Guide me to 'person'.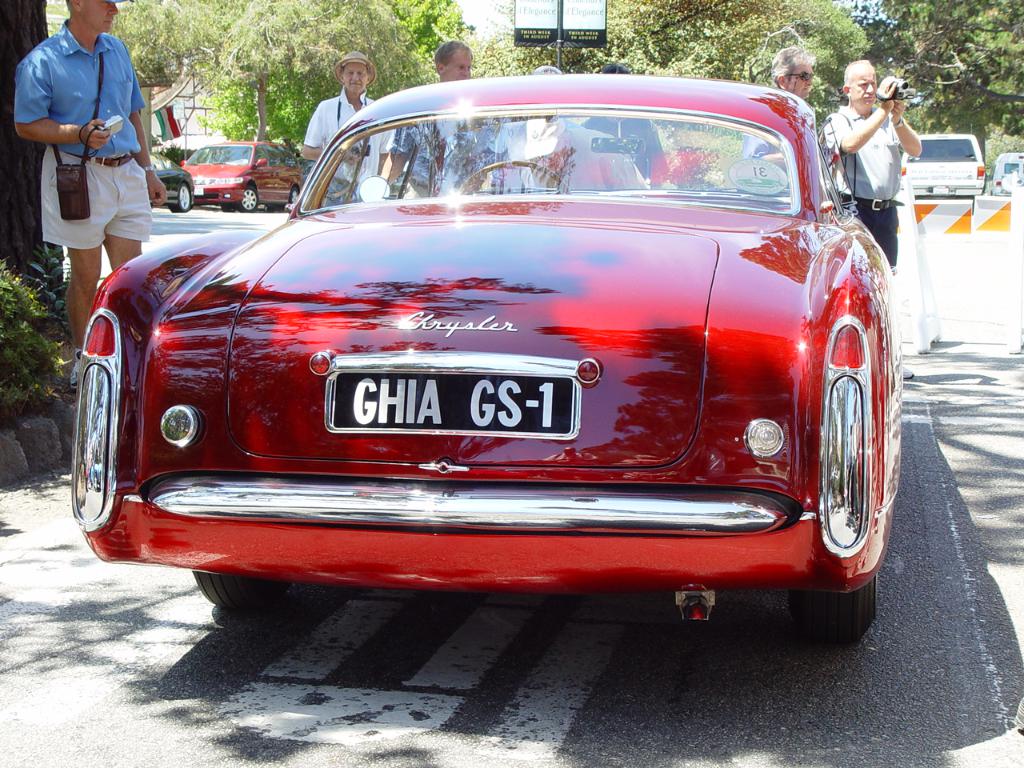
Guidance: (x1=766, y1=42, x2=823, y2=103).
